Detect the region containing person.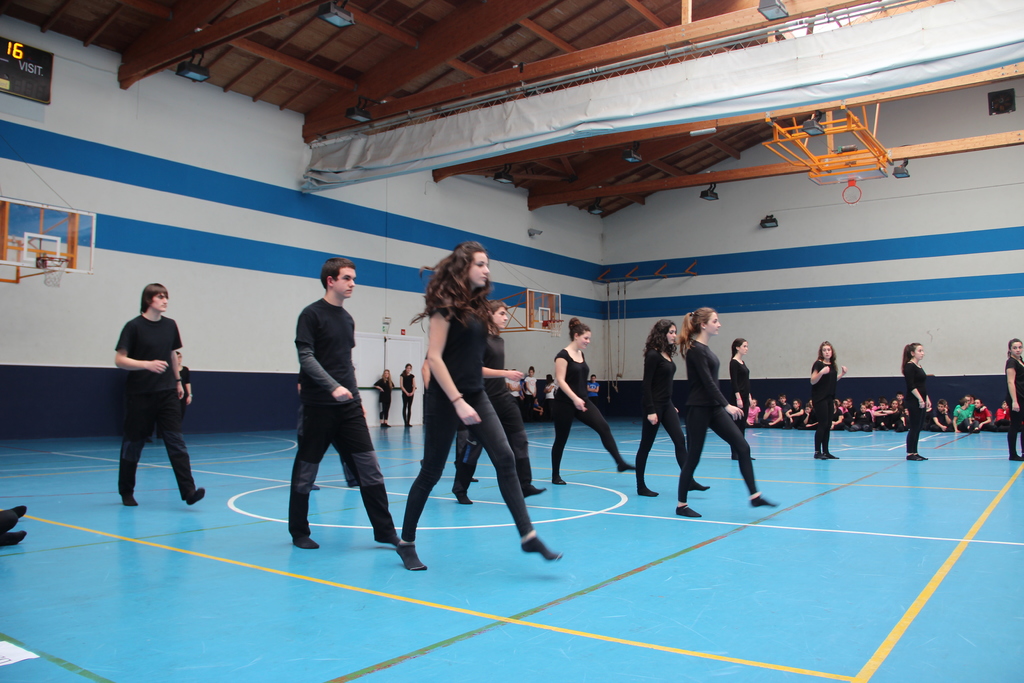
x1=671, y1=304, x2=785, y2=523.
